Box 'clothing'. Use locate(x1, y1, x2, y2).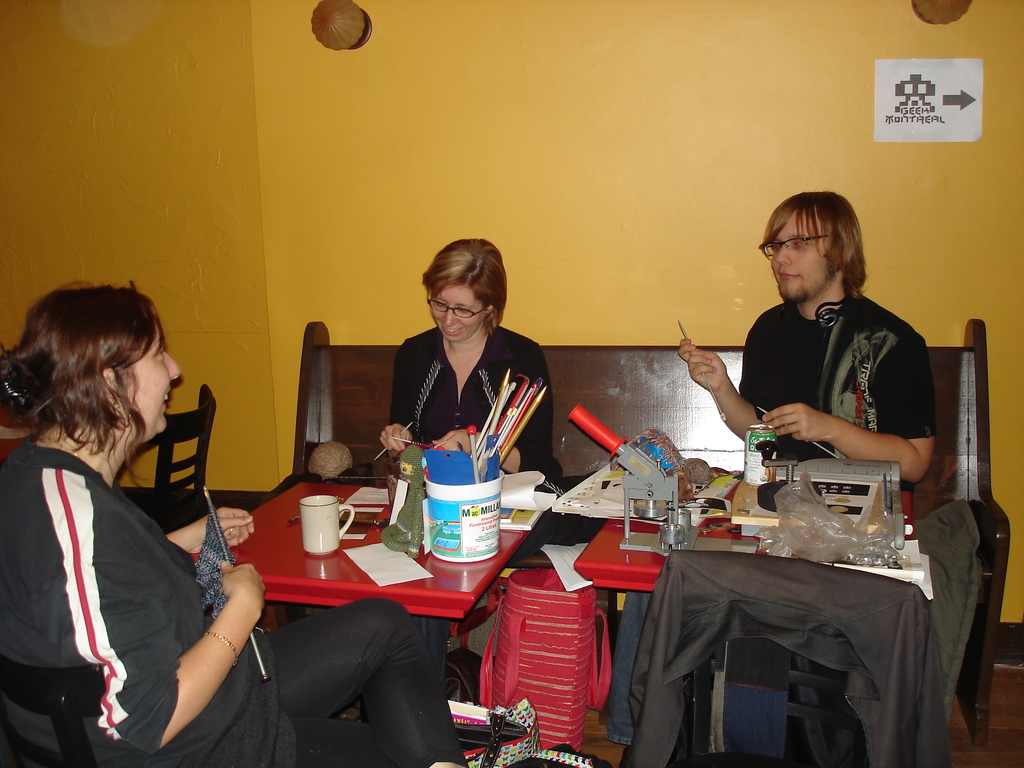
locate(376, 298, 559, 506).
